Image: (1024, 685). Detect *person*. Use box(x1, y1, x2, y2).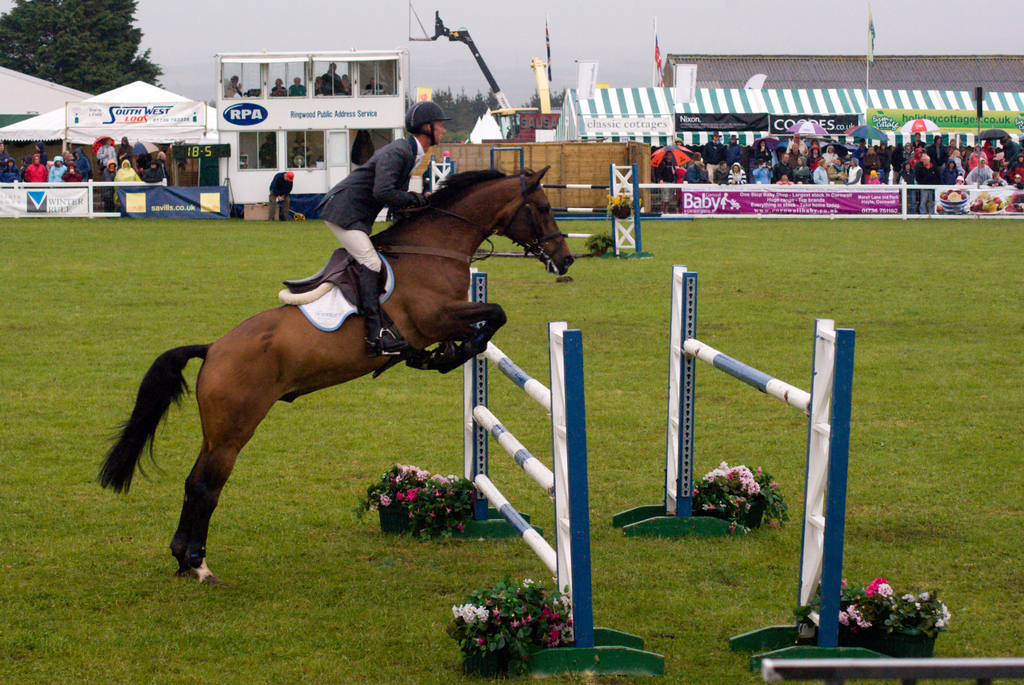
box(286, 77, 307, 93).
